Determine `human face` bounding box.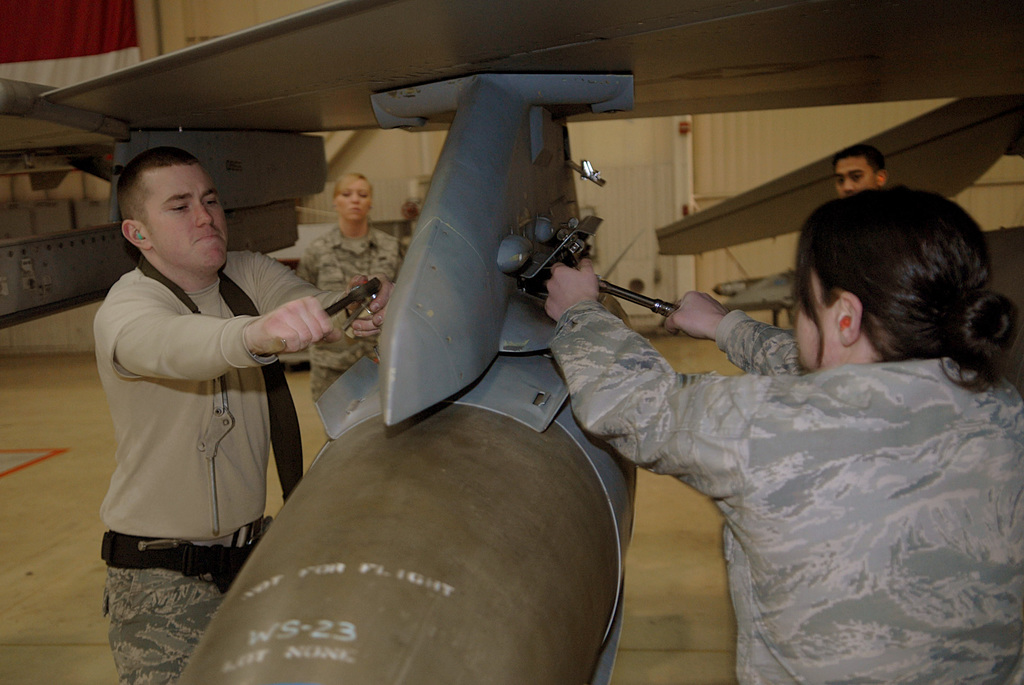
Determined: rect(834, 158, 876, 198).
